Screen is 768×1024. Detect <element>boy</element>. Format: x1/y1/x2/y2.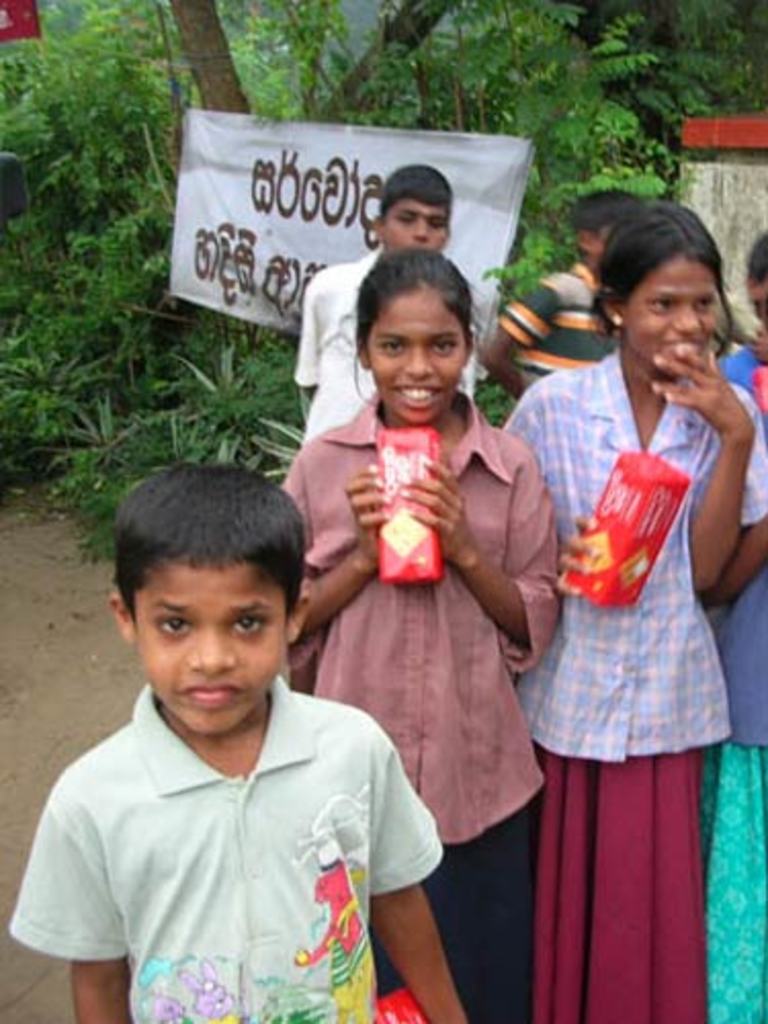
39/444/424/1020.
